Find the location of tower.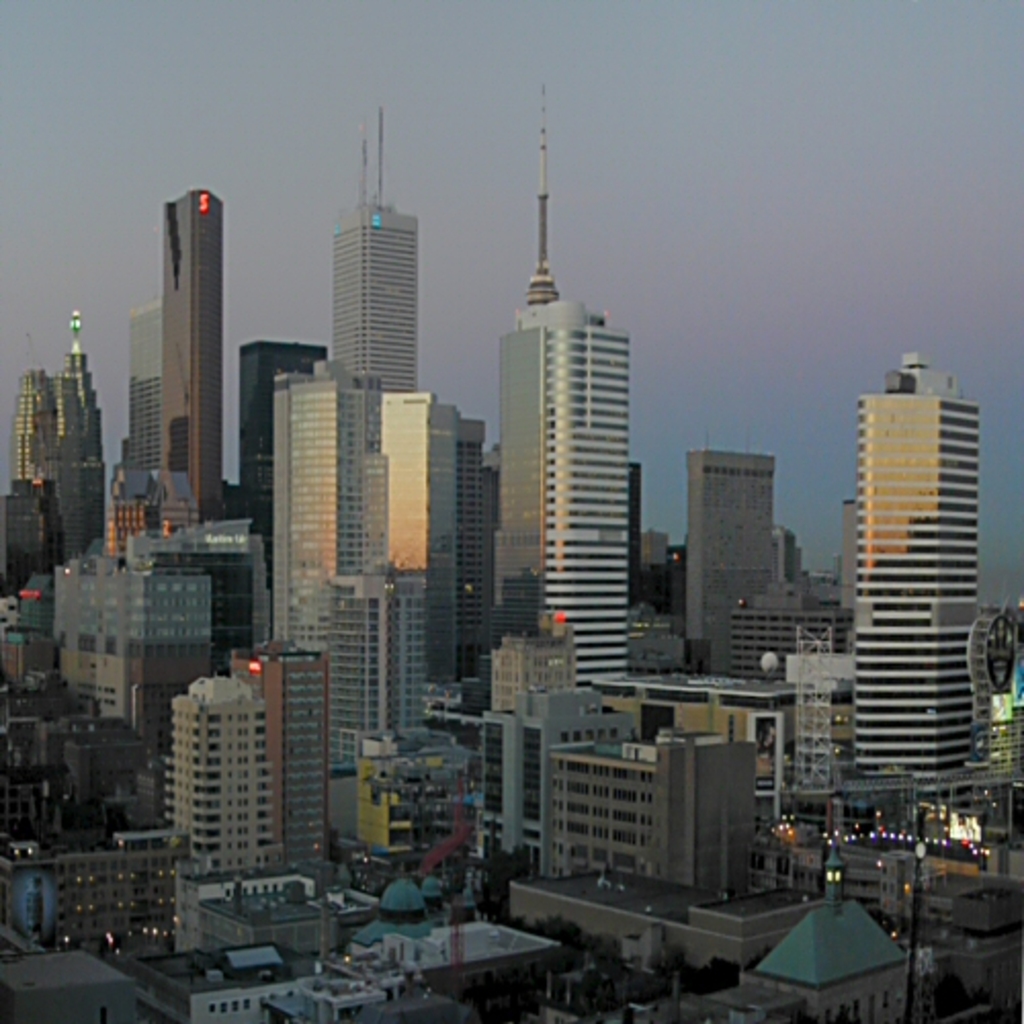
Location: rect(266, 348, 459, 766).
